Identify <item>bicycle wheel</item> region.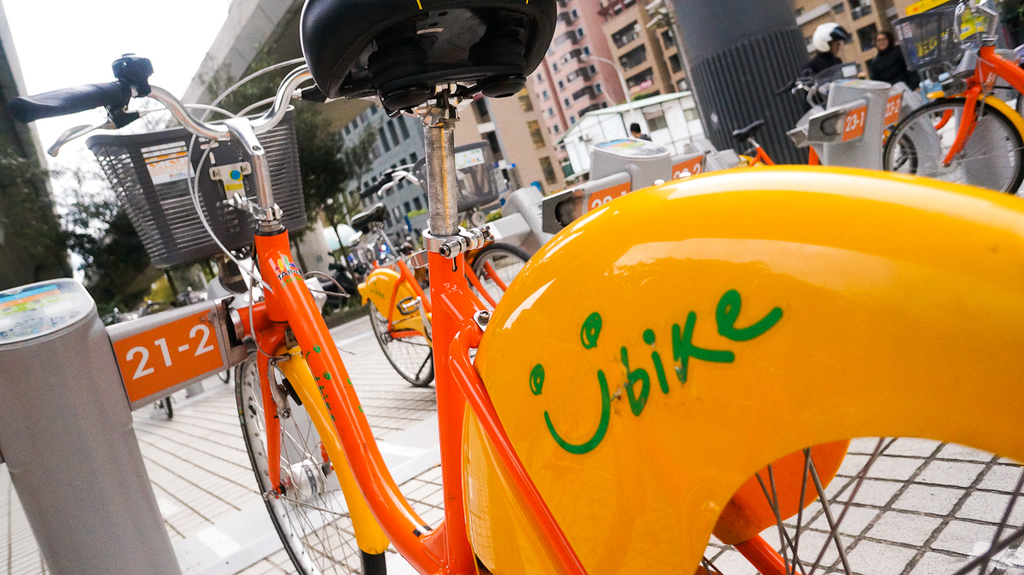
Region: 883:95:1023:194.
